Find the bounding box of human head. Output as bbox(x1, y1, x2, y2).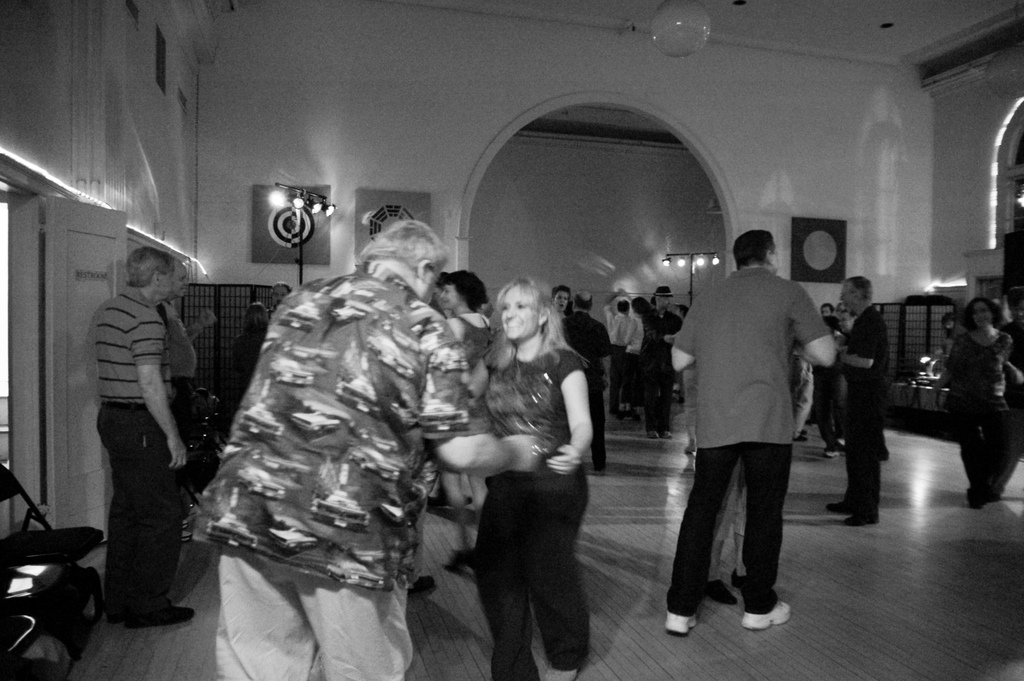
bbox(496, 277, 551, 343).
